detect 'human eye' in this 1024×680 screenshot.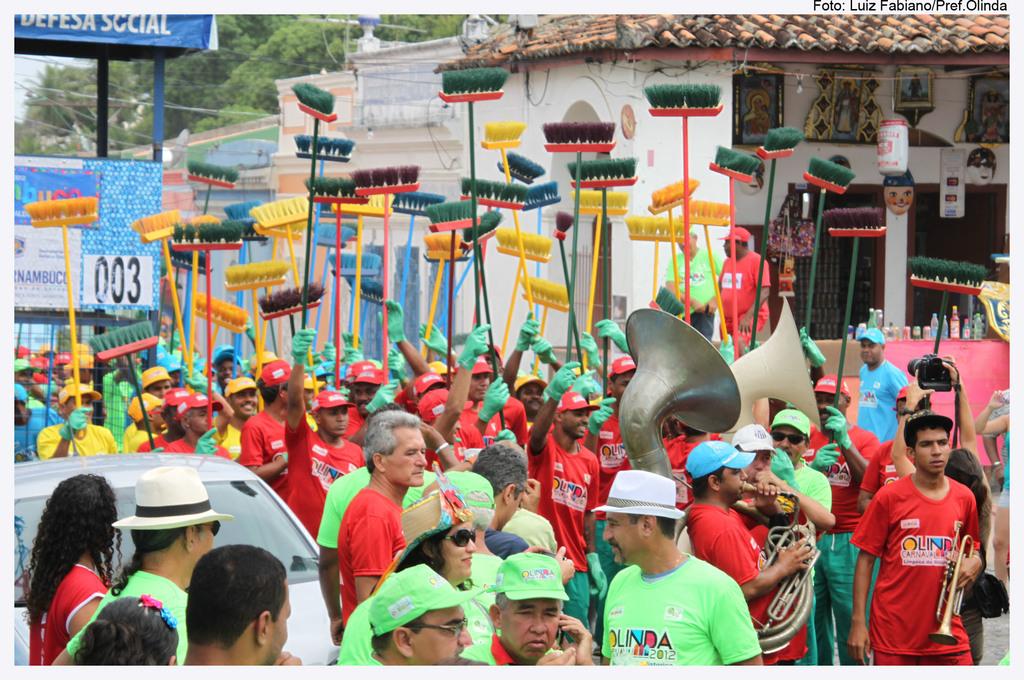
Detection: left=920, top=439, right=931, bottom=450.
